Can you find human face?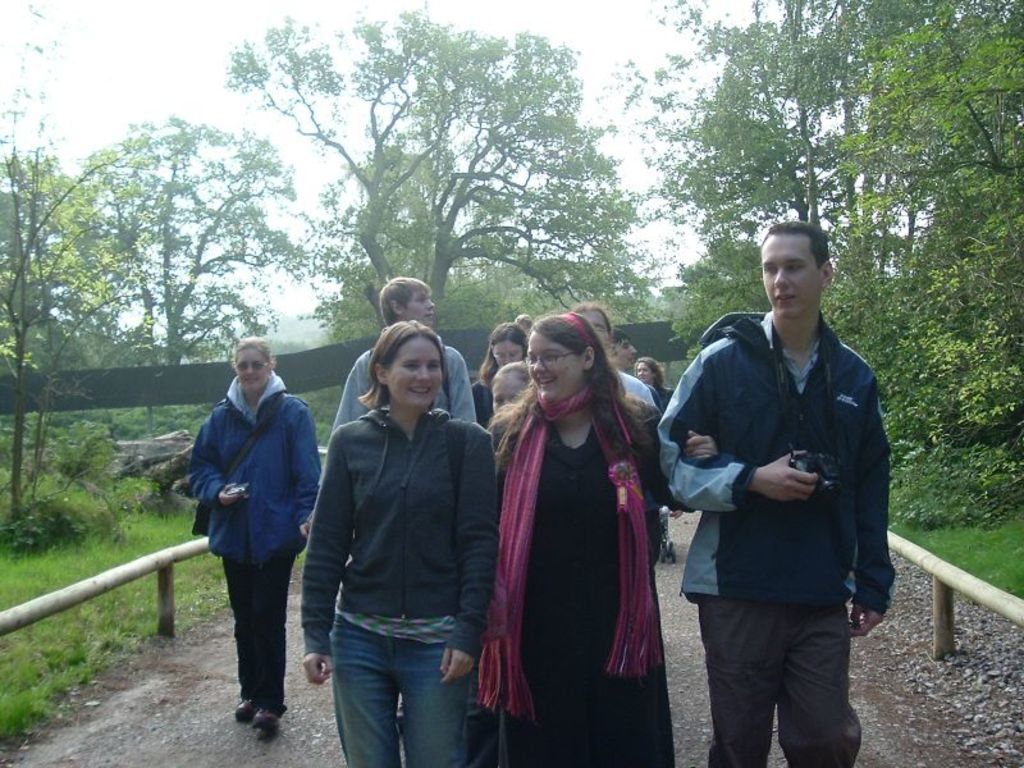
Yes, bounding box: box(238, 342, 270, 387).
